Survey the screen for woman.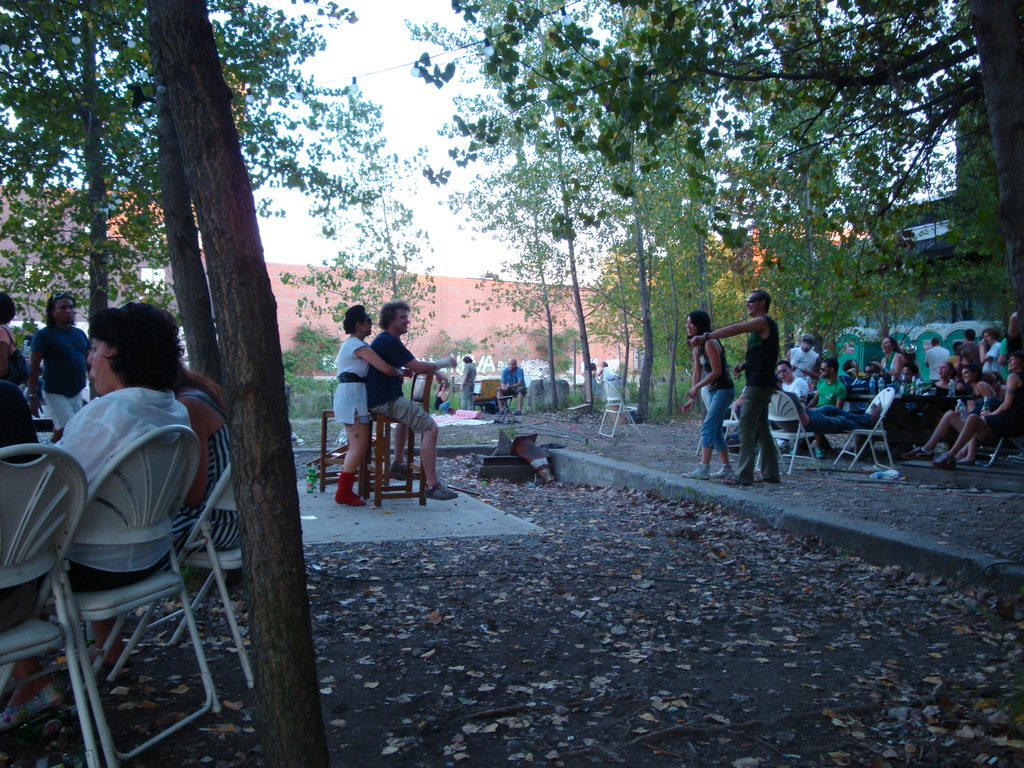
Survey found: 36,304,186,602.
